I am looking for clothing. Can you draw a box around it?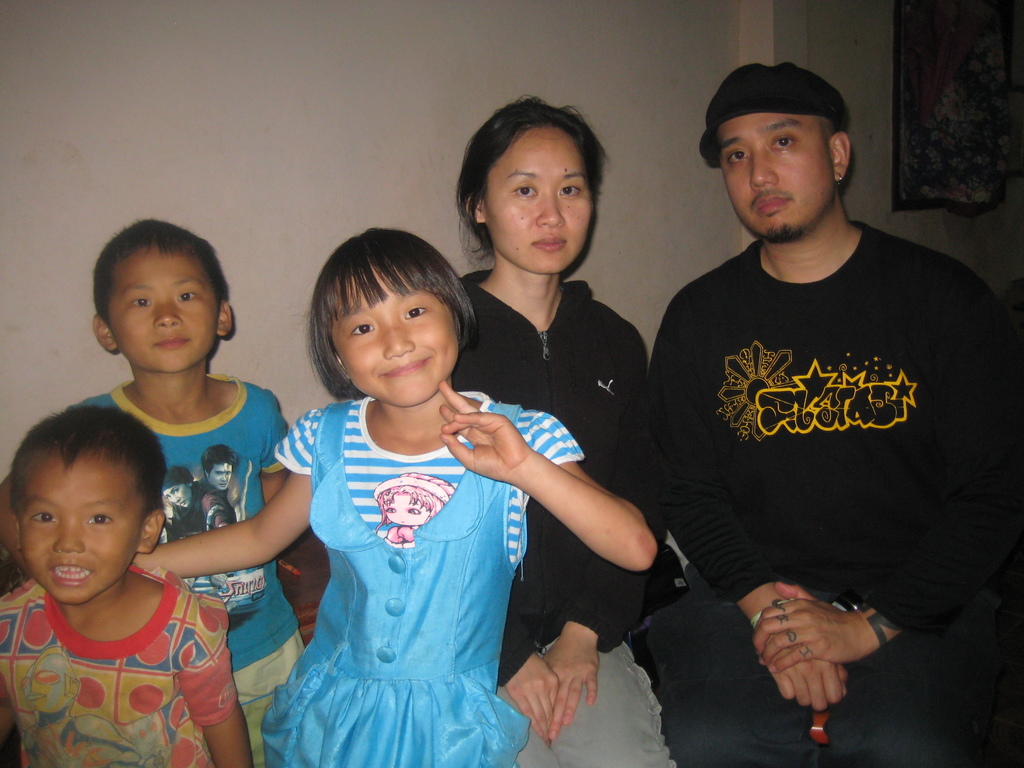
Sure, the bounding box is rect(0, 573, 235, 767).
